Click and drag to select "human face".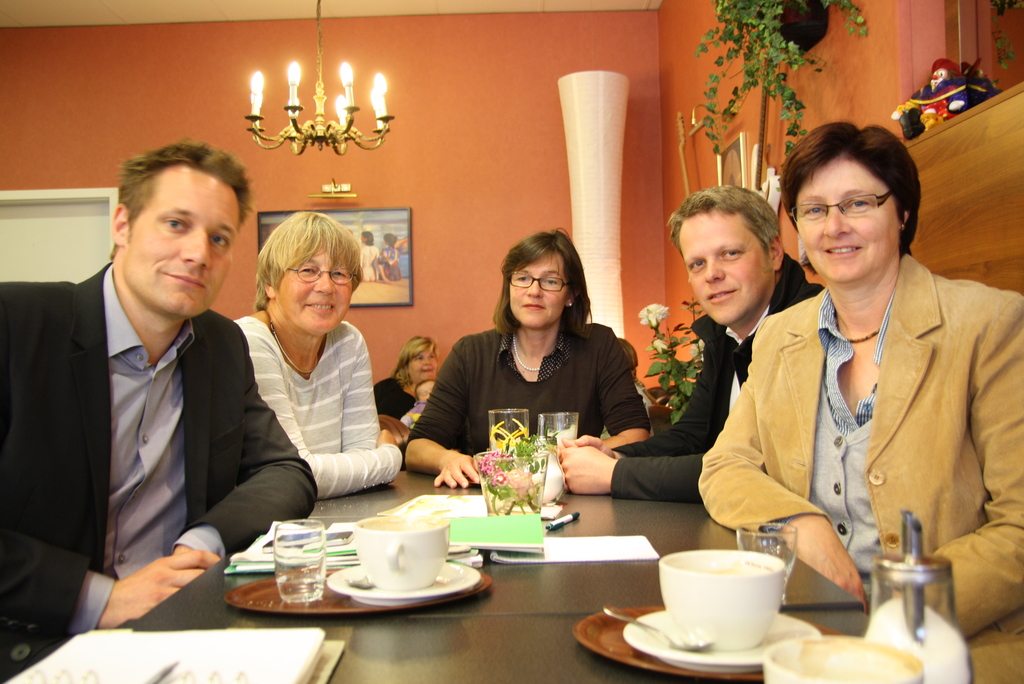
Selection: 680,215,769,326.
